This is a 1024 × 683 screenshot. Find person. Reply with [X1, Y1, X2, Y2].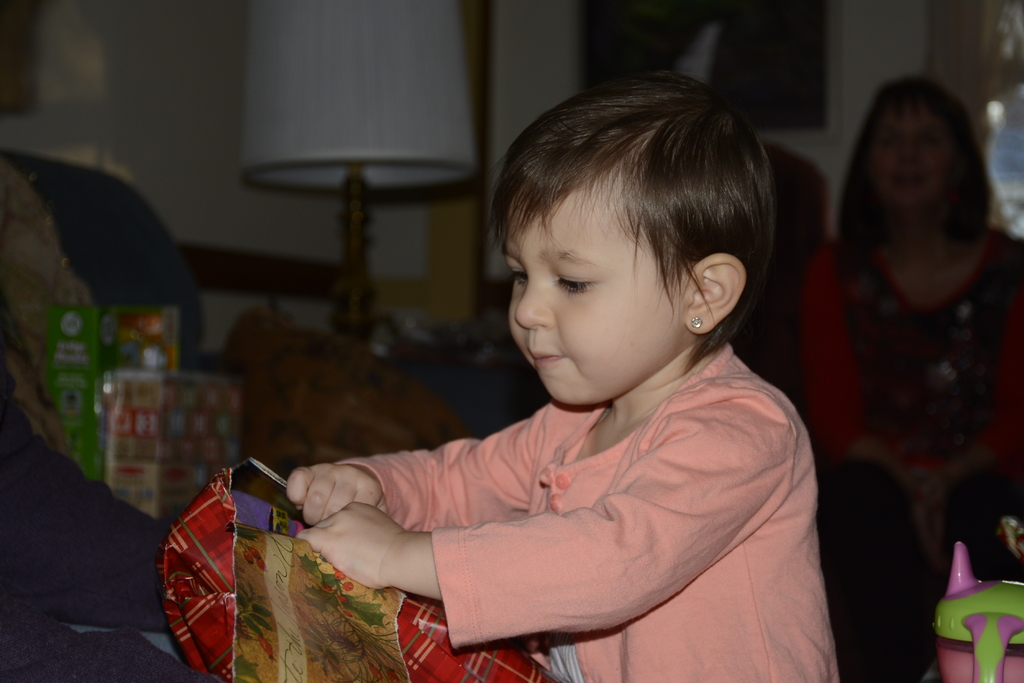
[813, 80, 1023, 682].
